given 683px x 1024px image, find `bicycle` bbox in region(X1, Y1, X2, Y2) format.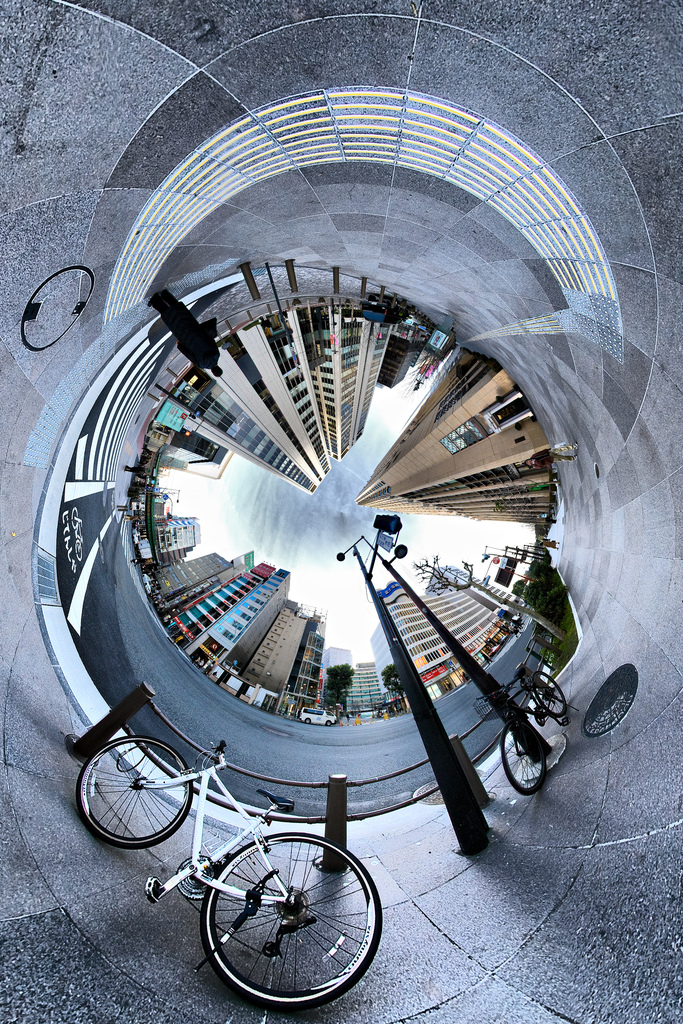
region(79, 738, 377, 1012).
